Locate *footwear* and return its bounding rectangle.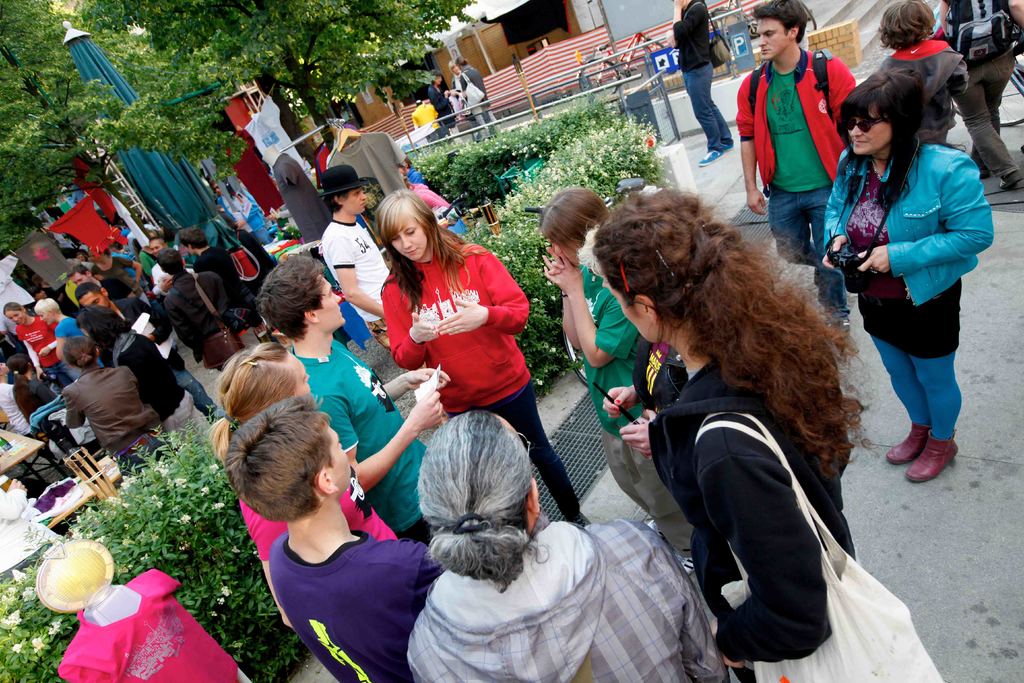
l=823, t=317, r=848, b=343.
